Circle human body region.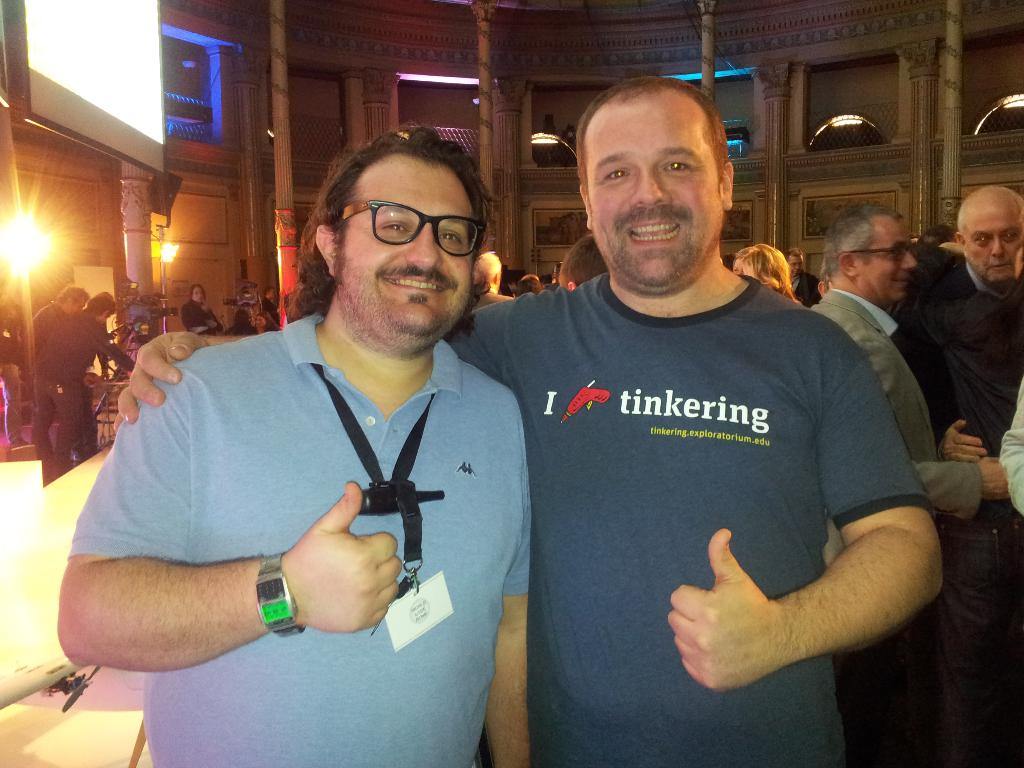
Region: (223, 323, 252, 336).
